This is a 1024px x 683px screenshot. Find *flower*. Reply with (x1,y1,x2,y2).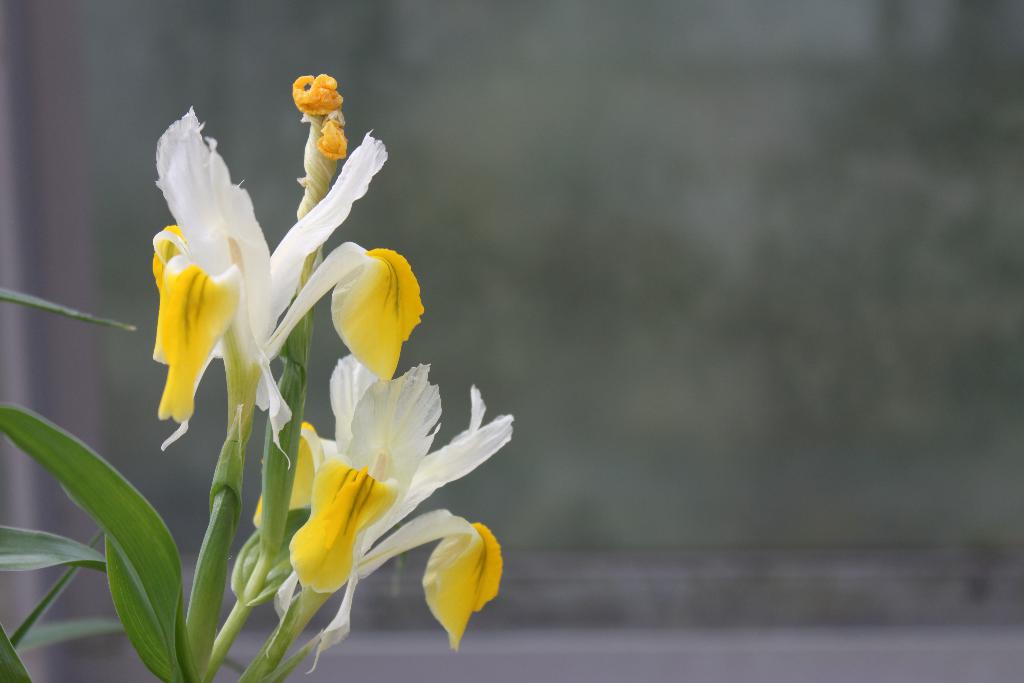
(150,104,381,461).
